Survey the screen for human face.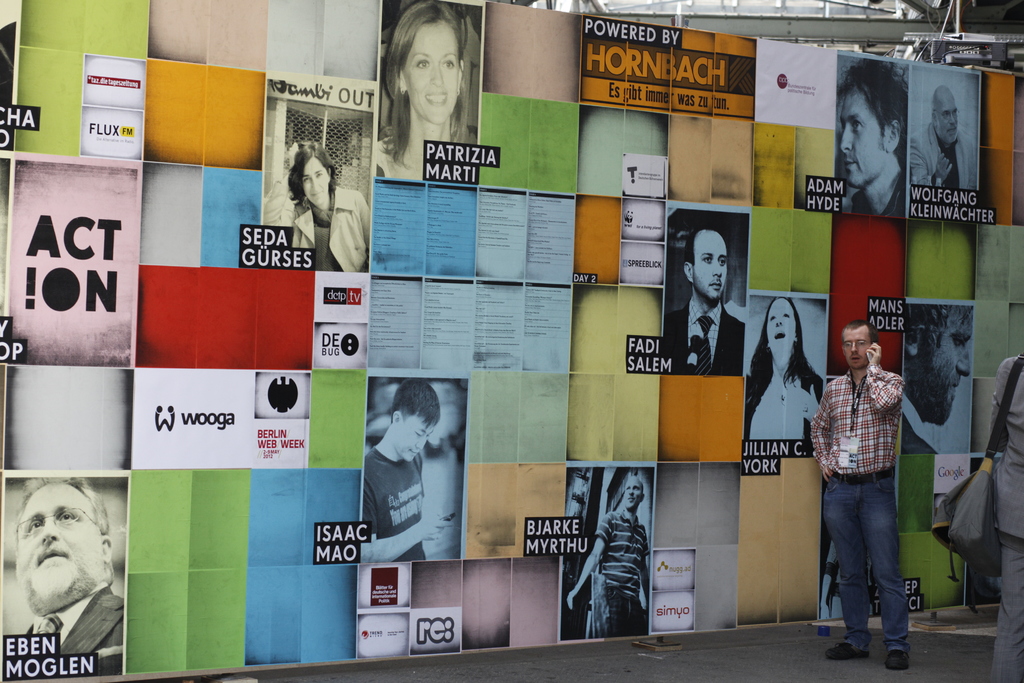
Survey found: 406, 26, 460, 122.
